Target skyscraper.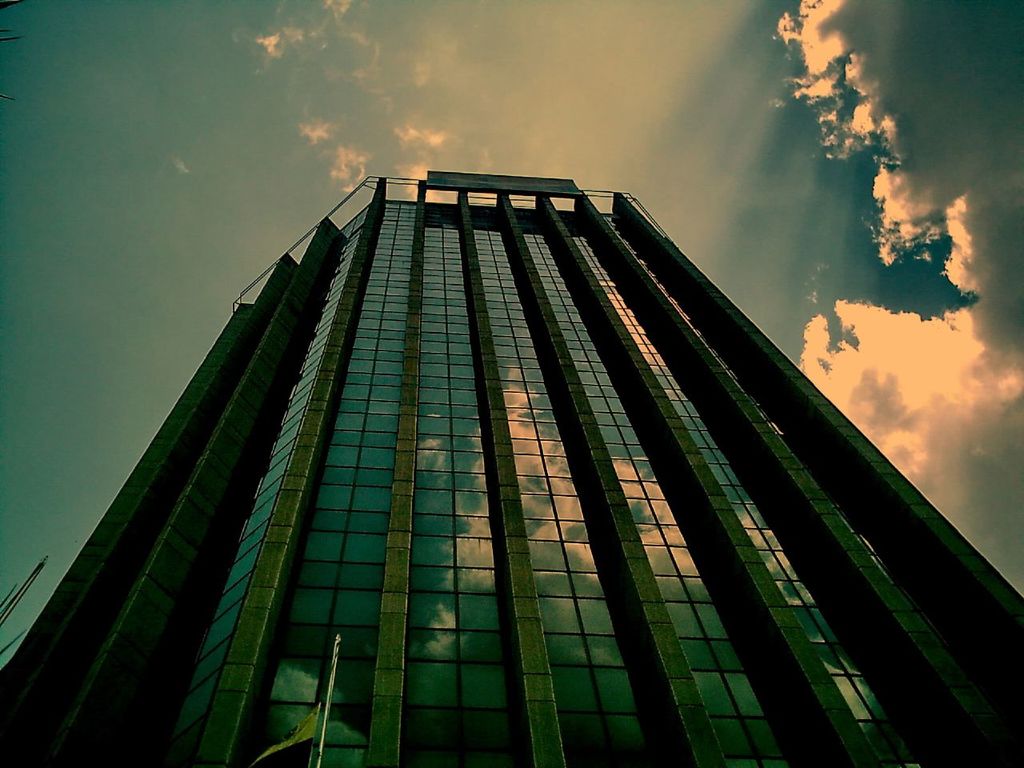
Target region: x1=44 y1=154 x2=959 y2=767.
